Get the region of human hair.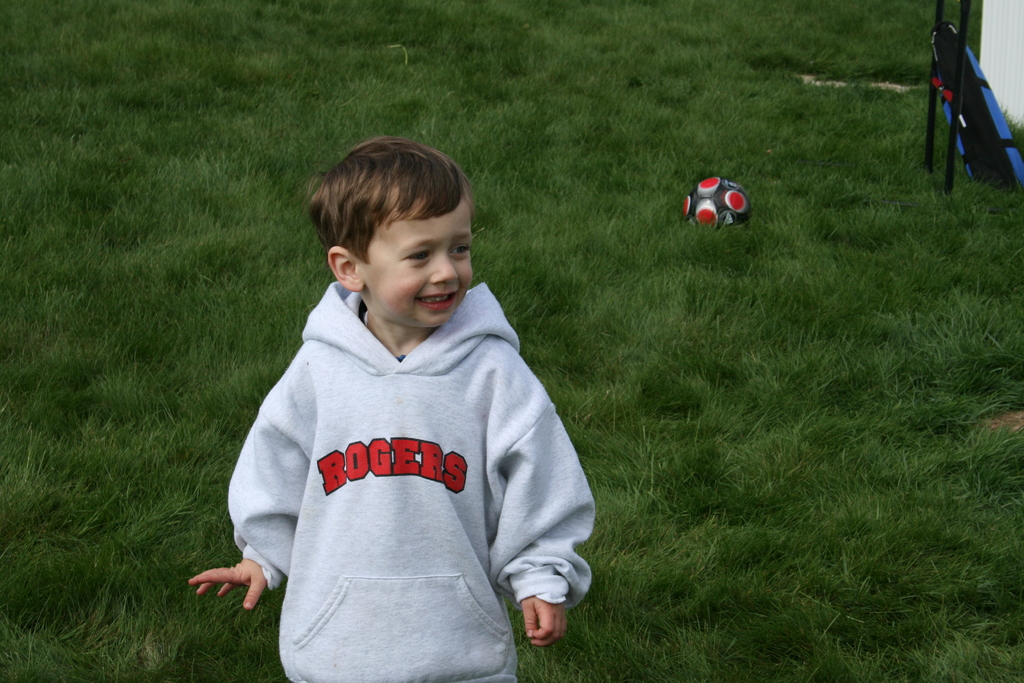
315:147:470:272.
